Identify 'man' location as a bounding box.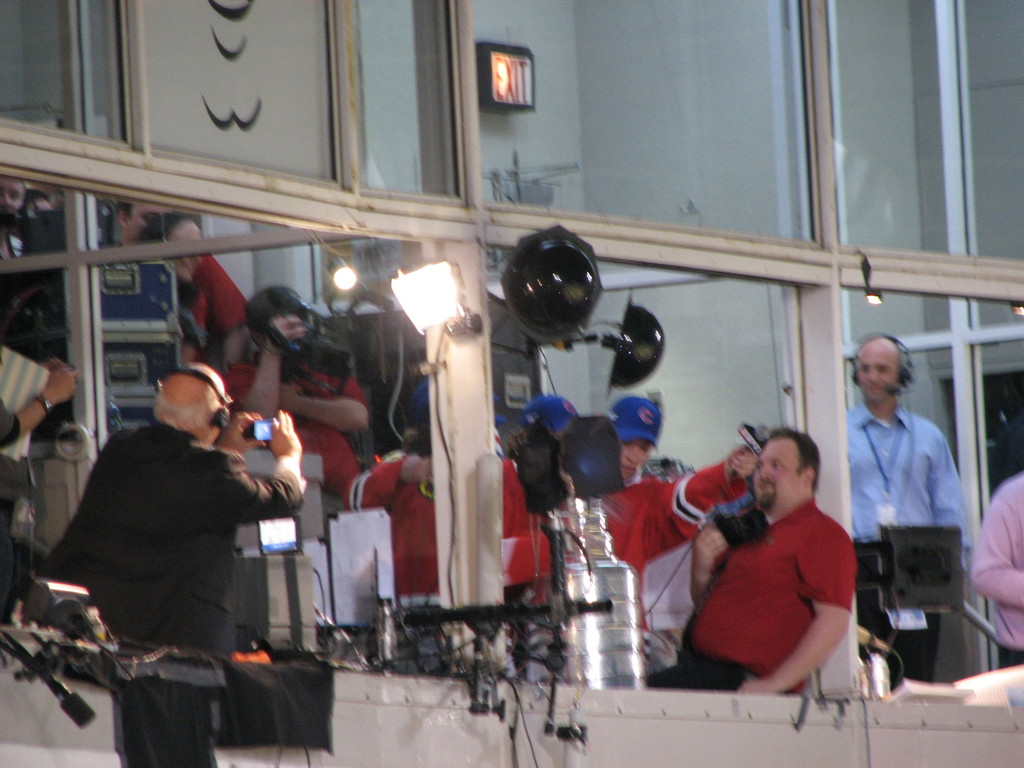
bbox(108, 196, 269, 414).
